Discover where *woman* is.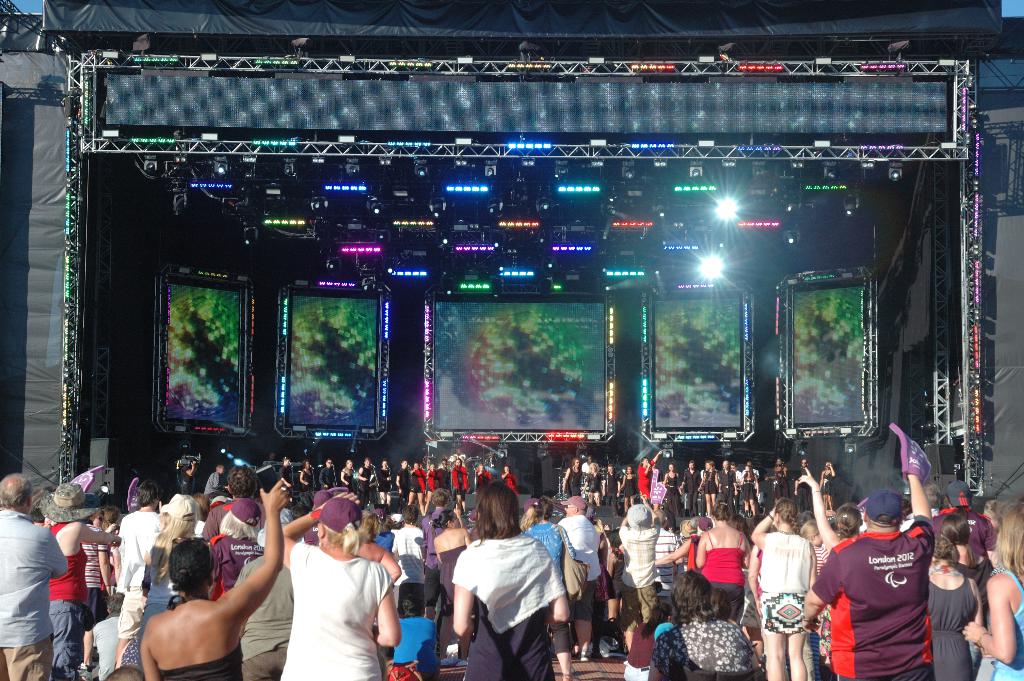
Discovered at region(696, 499, 753, 621).
